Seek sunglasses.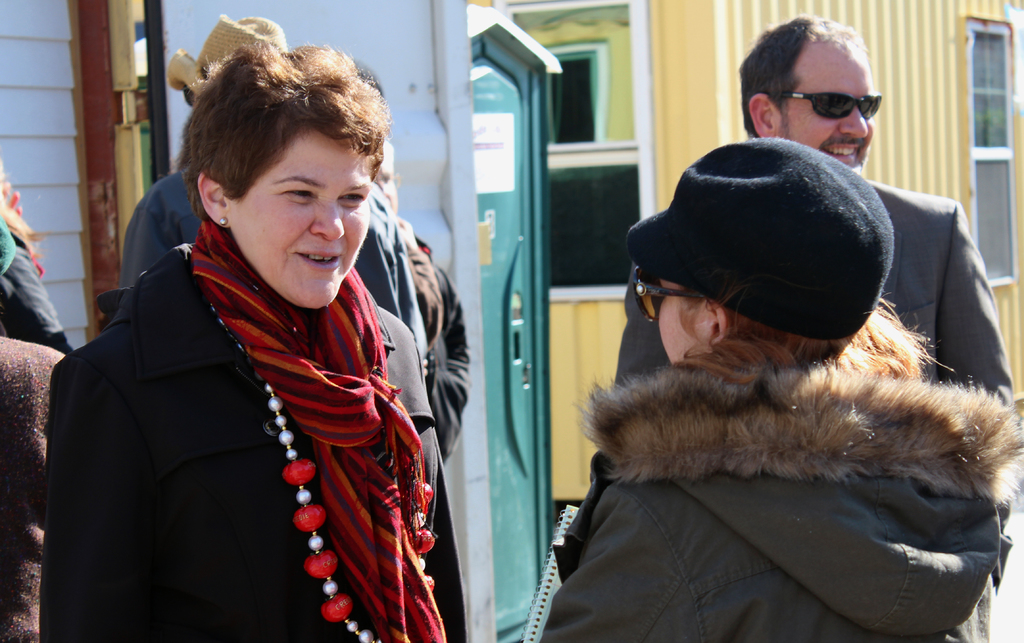
(785,91,881,118).
